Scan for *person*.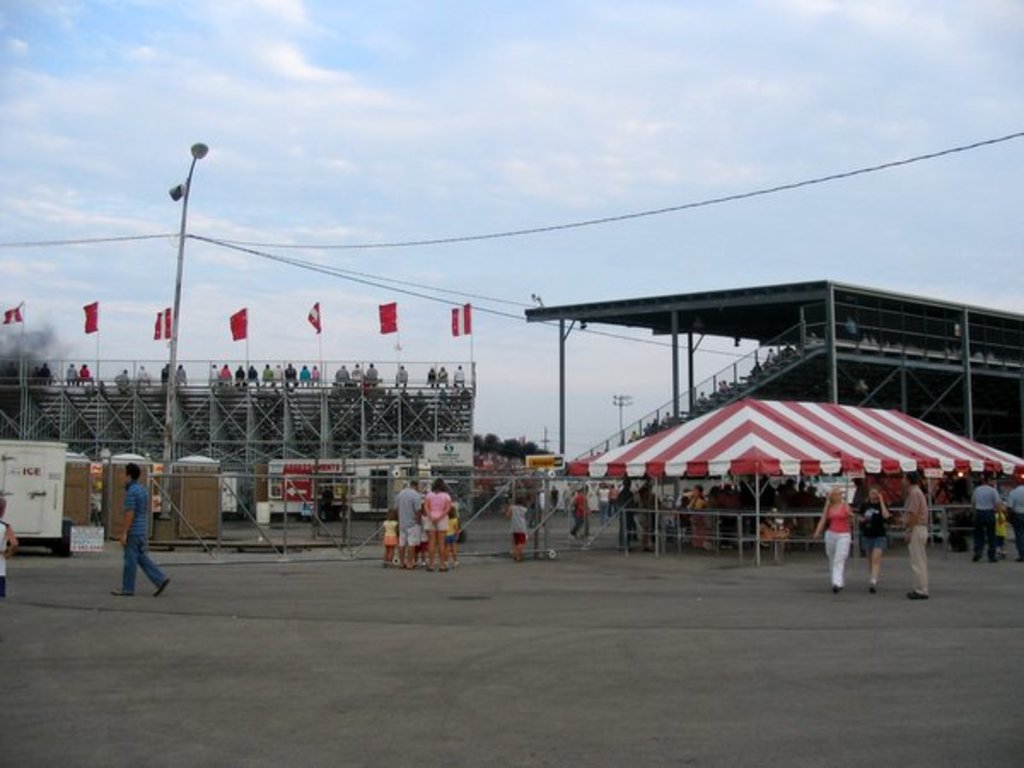
Scan result: Rect(896, 471, 930, 599).
